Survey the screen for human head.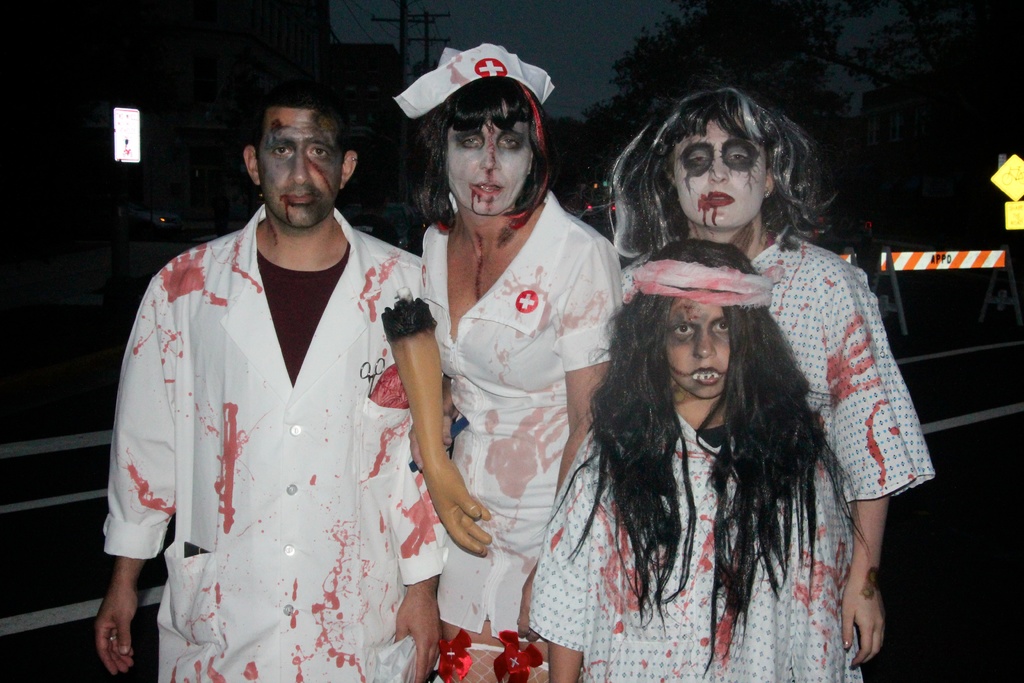
Survey found: 394,40,557,220.
